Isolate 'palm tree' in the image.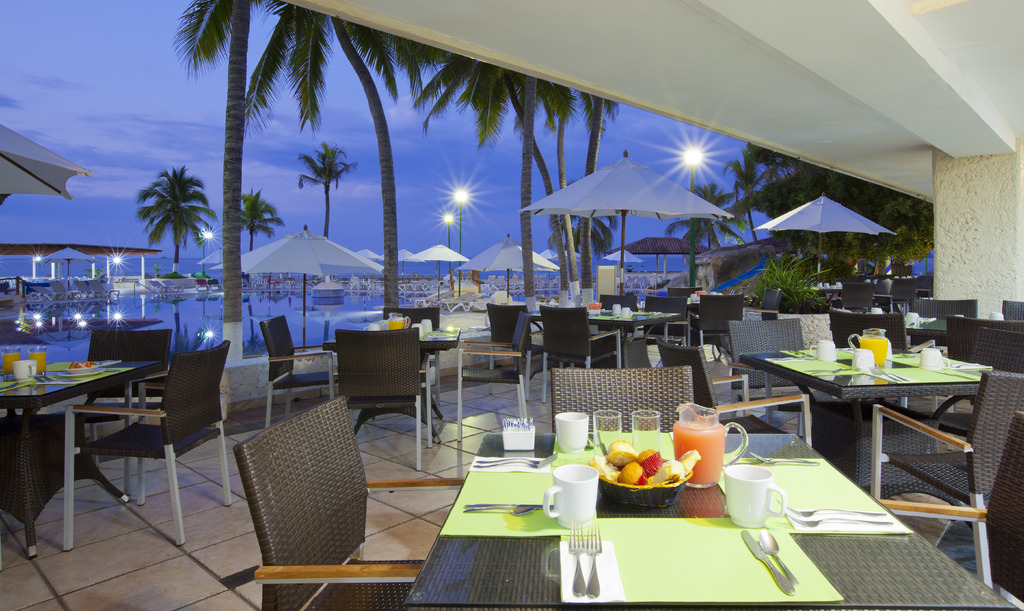
Isolated region: 420, 49, 563, 244.
